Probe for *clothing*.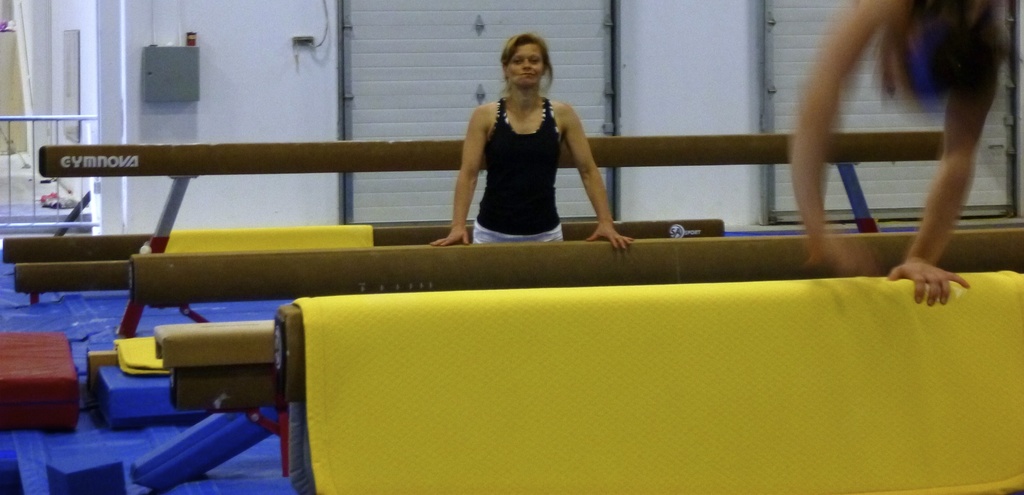
Probe result: {"left": 458, "top": 71, "right": 600, "bottom": 231}.
